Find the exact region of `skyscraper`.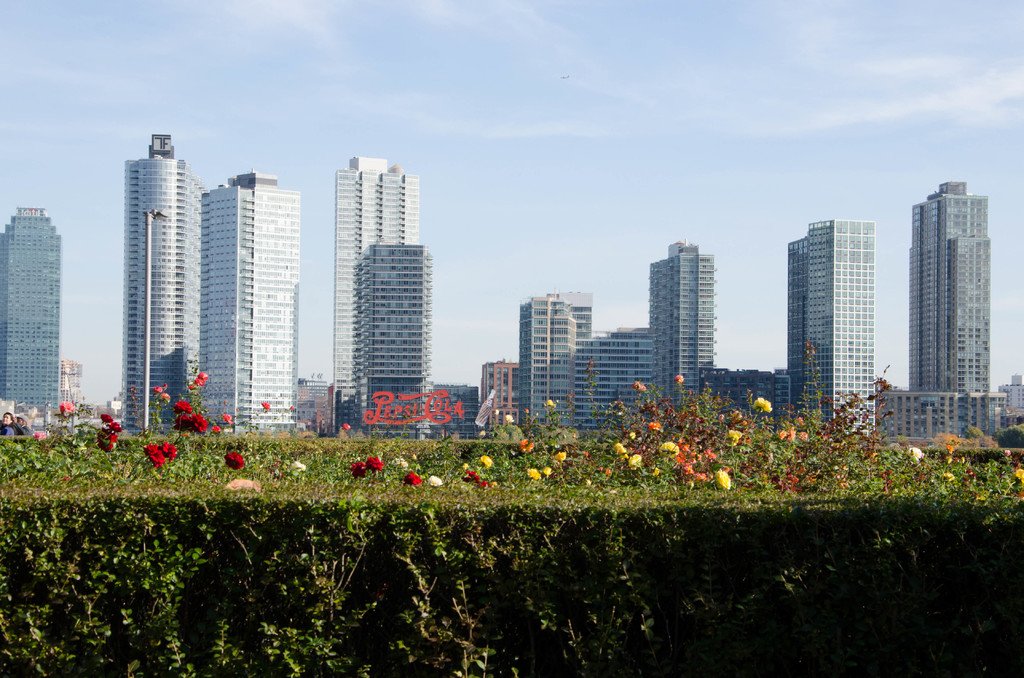
Exact region: region(908, 181, 998, 397).
